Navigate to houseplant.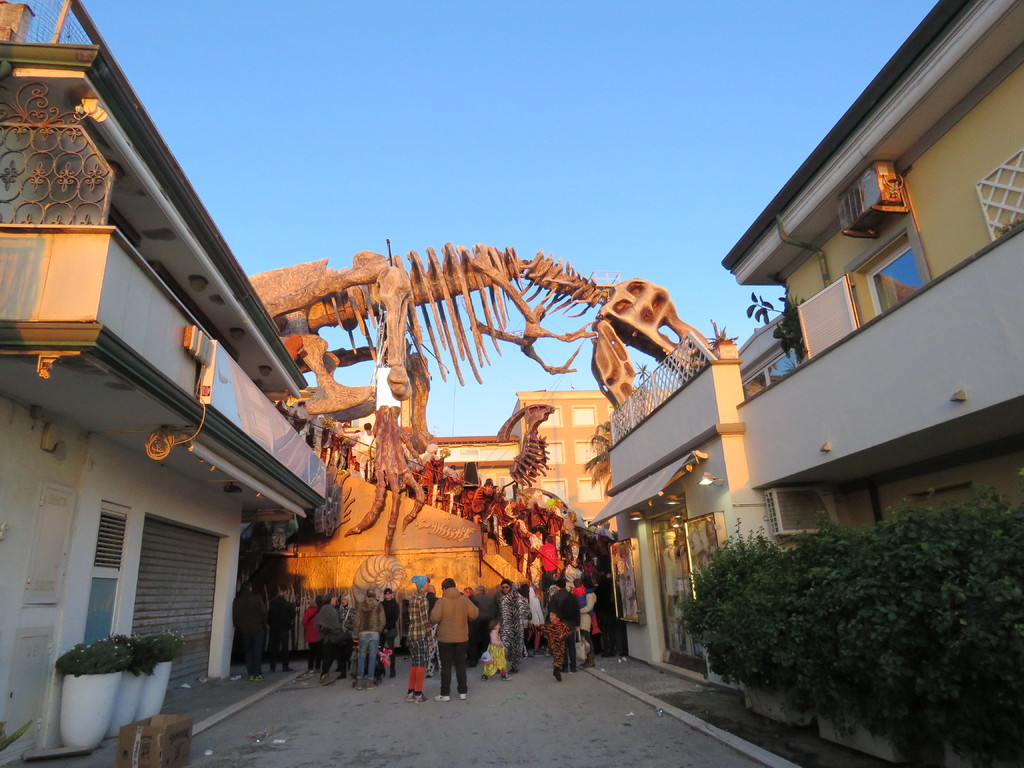
Navigation target: 915:497:1023:767.
